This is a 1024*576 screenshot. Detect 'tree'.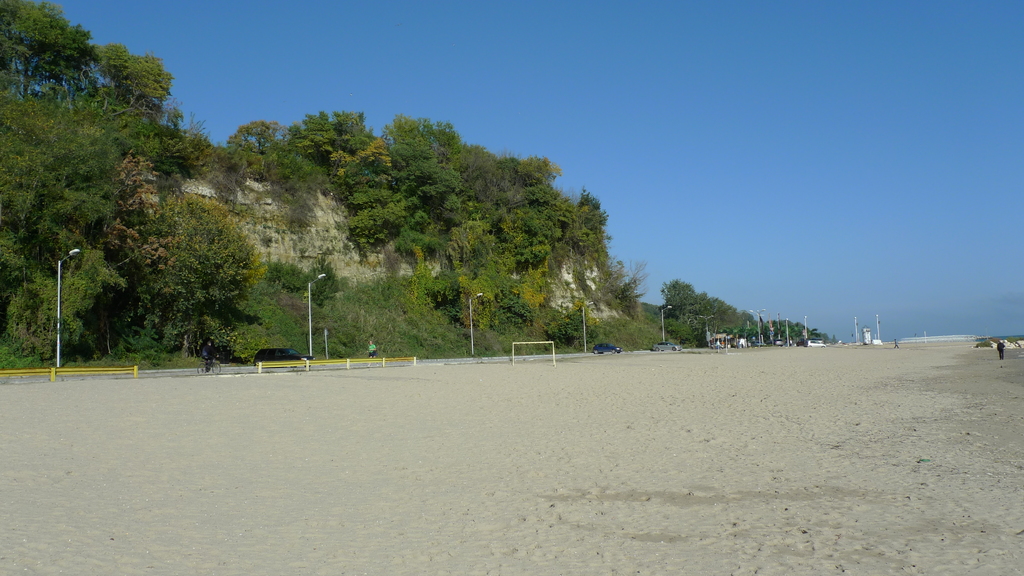
(577,189,600,207).
